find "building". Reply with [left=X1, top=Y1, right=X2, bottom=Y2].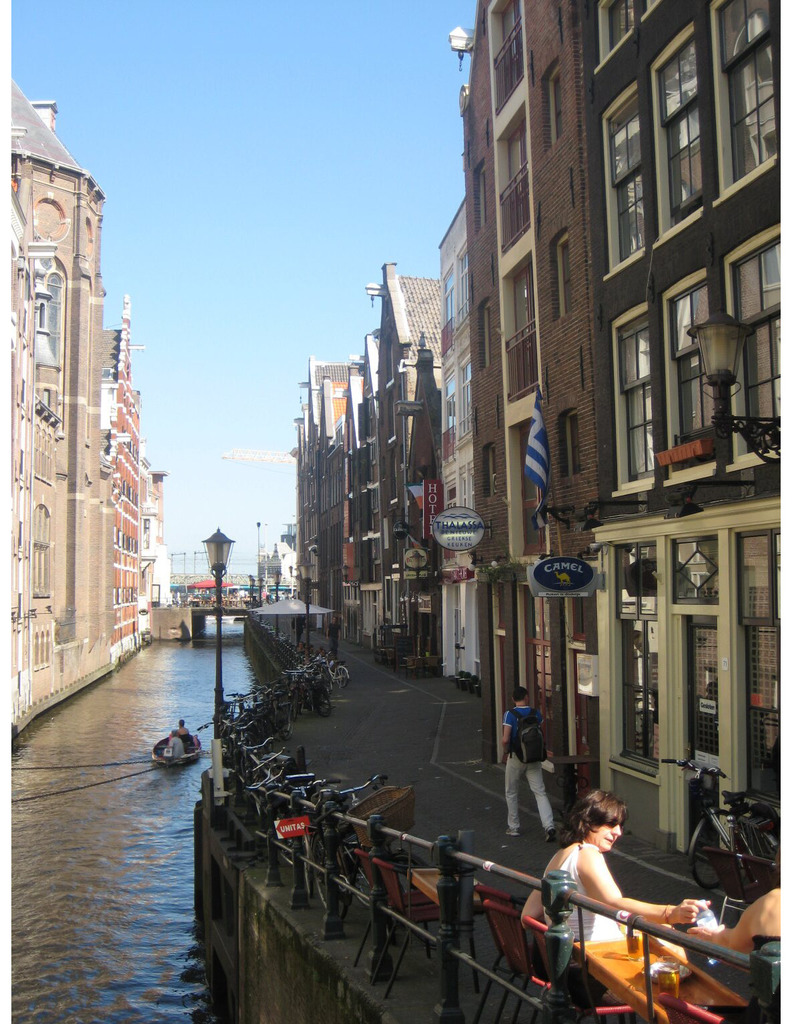
[left=151, top=461, right=173, bottom=622].
